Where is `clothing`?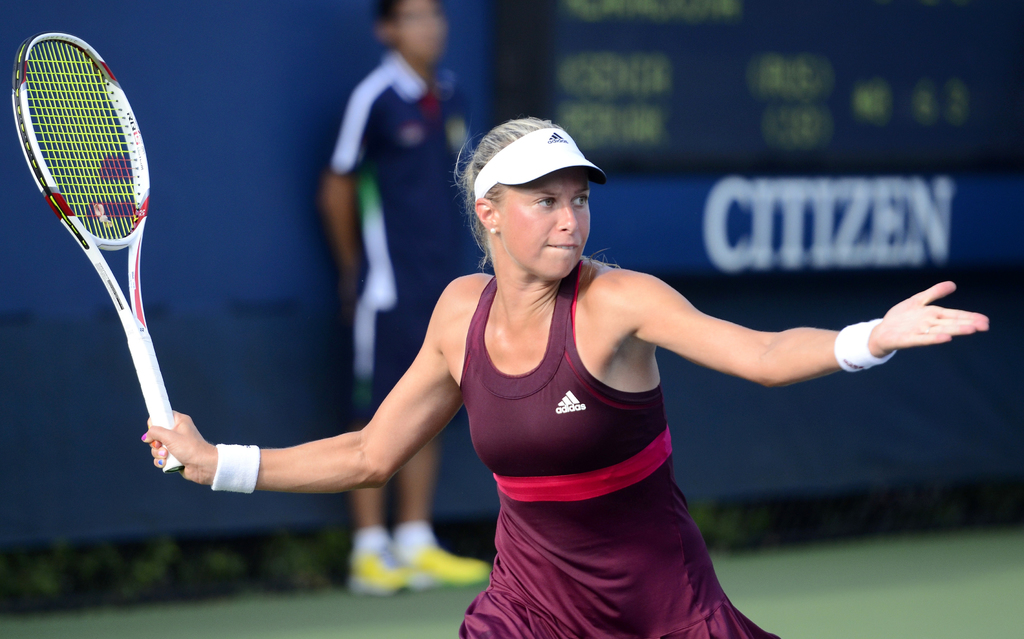
(left=447, top=277, right=786, bottom=638).
